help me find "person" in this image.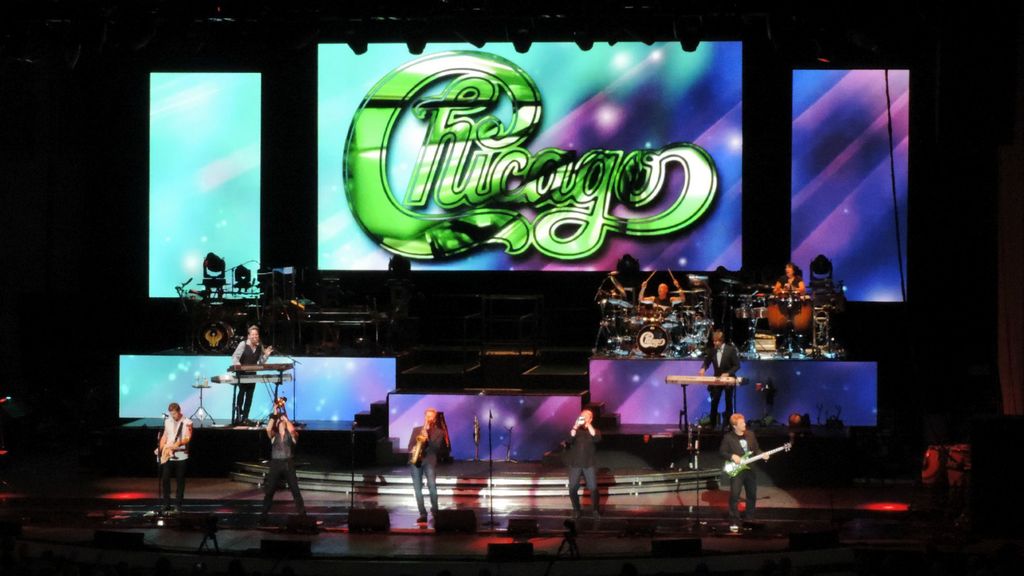
Found it: x1=776, y1=256, x2=803, y2=347.
